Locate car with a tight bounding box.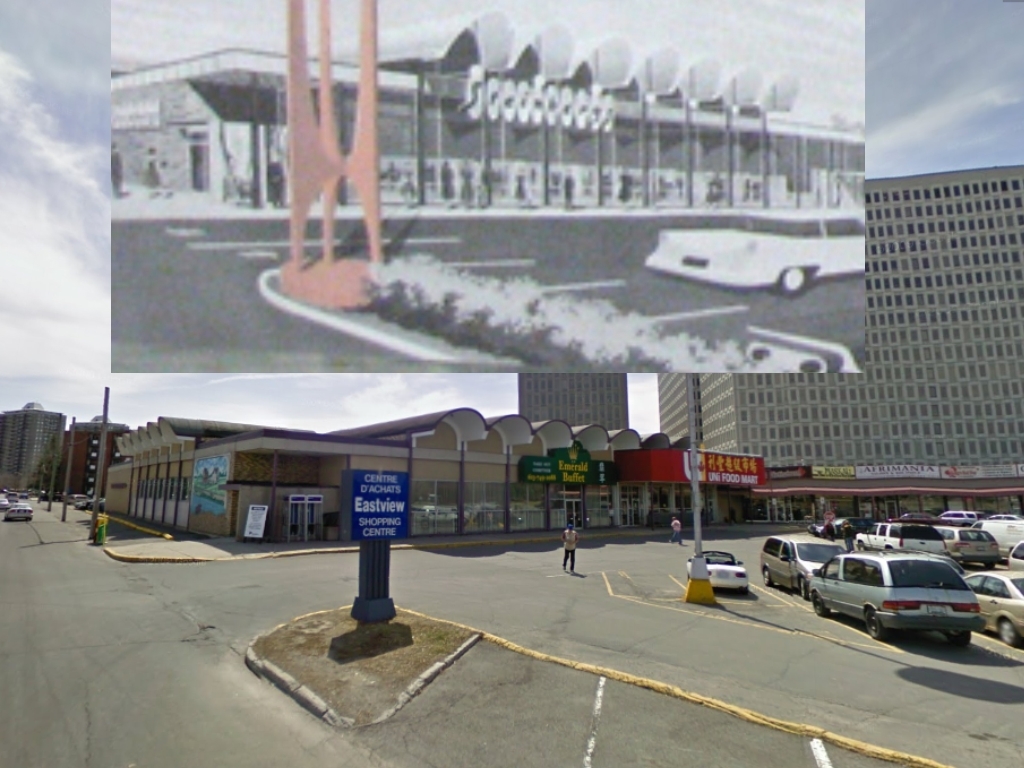
rect(685, 547, 750, 597).
